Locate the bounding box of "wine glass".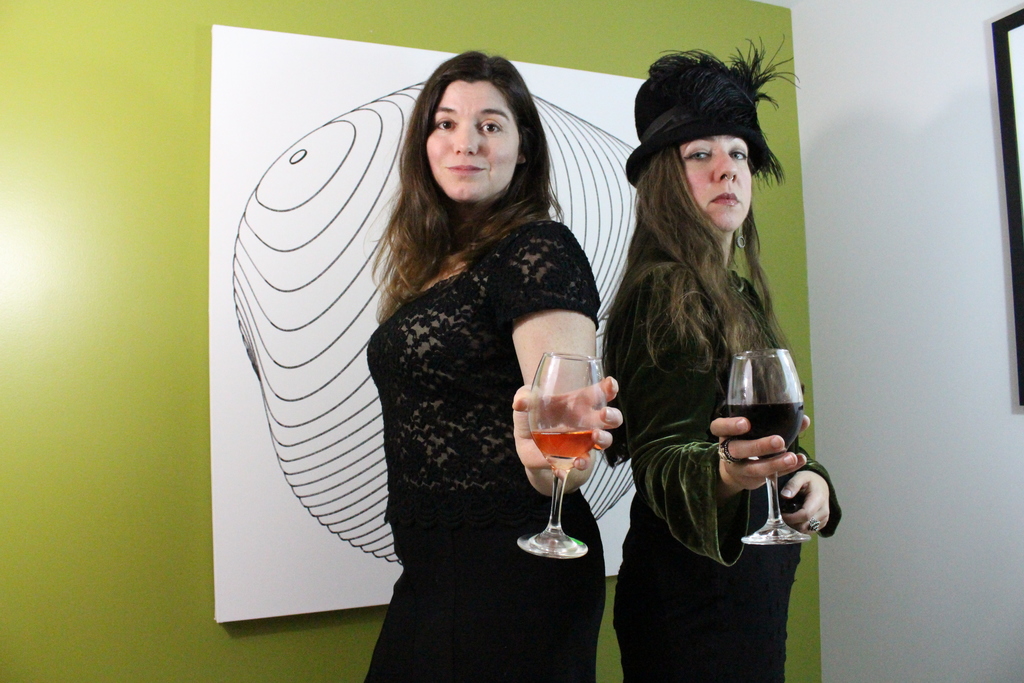
Bounding box: 516 355 601 555.
